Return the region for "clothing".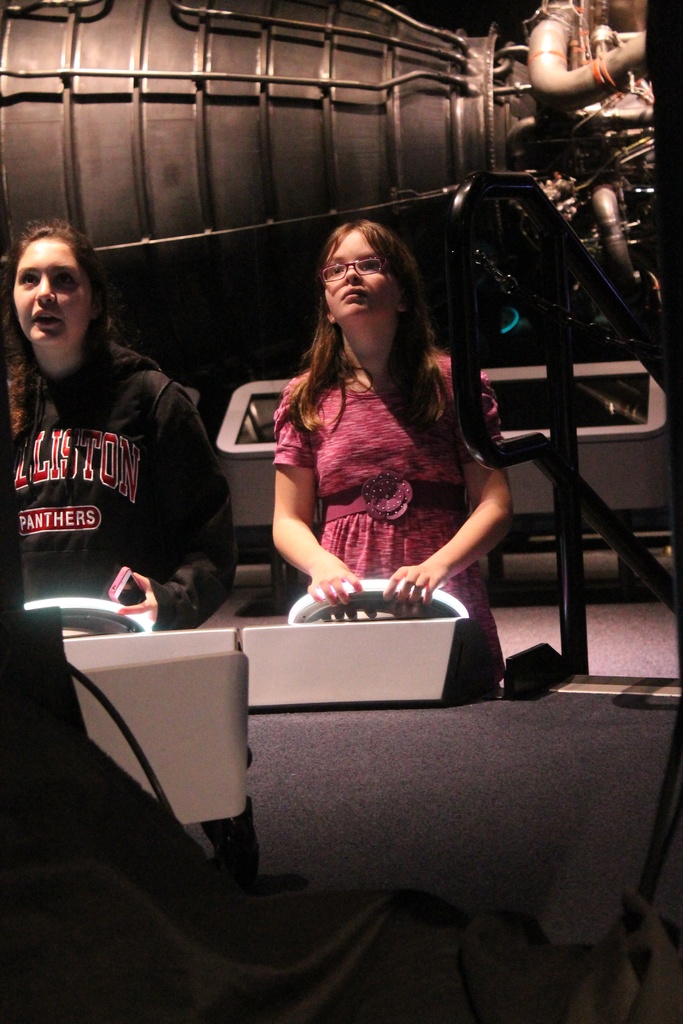
(x1=268, y1=347, x2=506, y2=685).
